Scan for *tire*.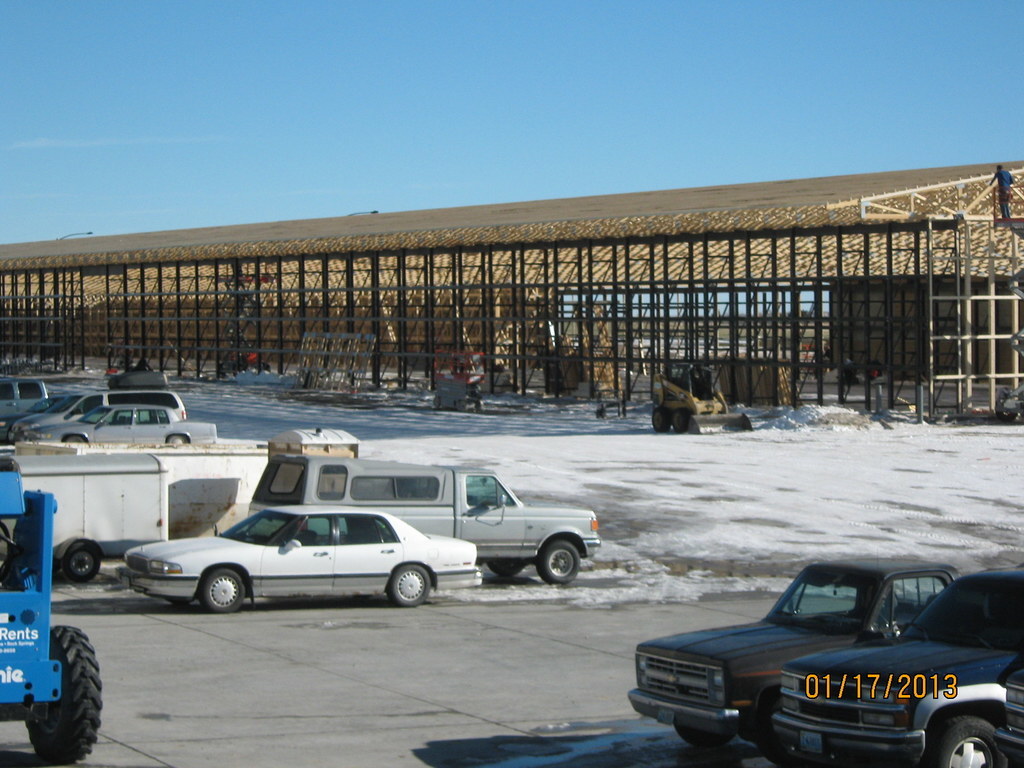
Scan result: x1=673 y1=412 x2=687 y2=431.
